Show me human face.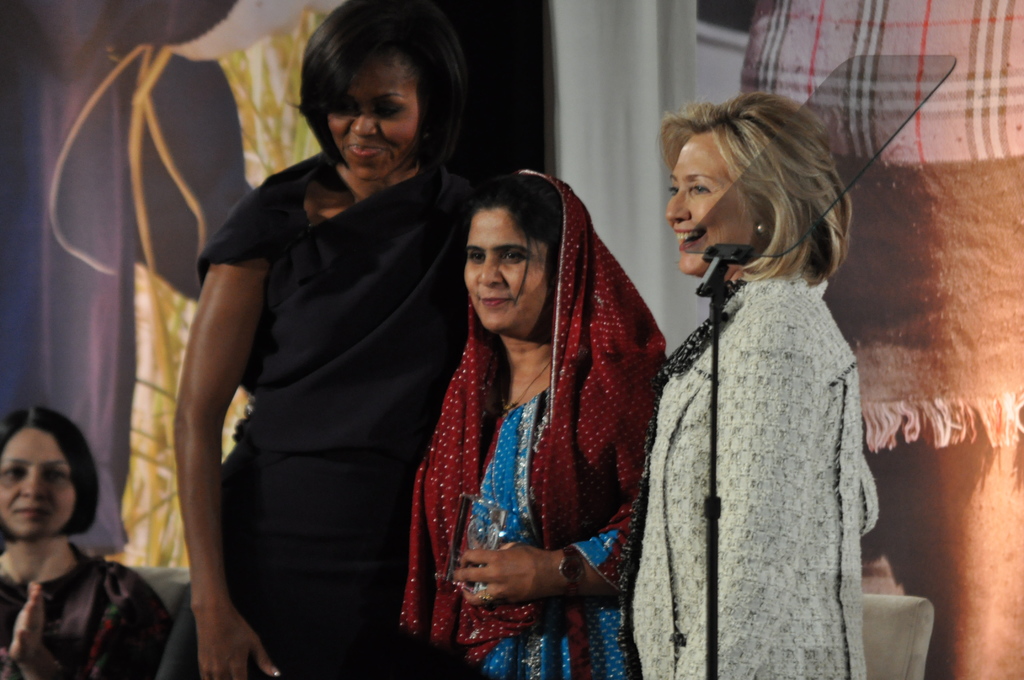
human face is here: x1=0 y1=432 x2=75 y2=542.
